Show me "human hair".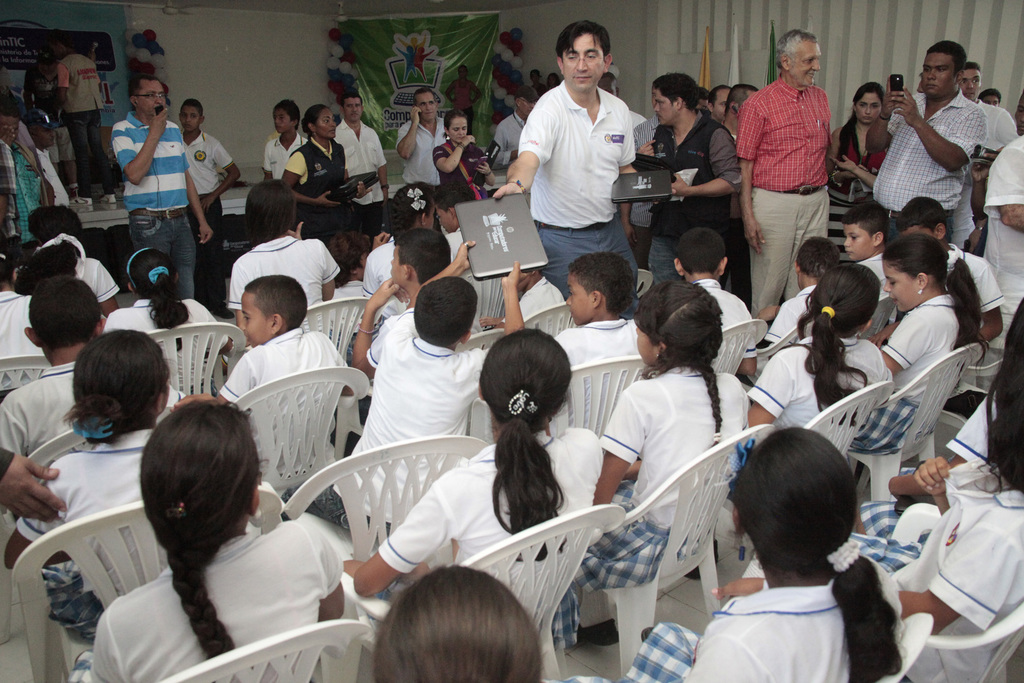
"human hair" is here: [440,110,468,140].
